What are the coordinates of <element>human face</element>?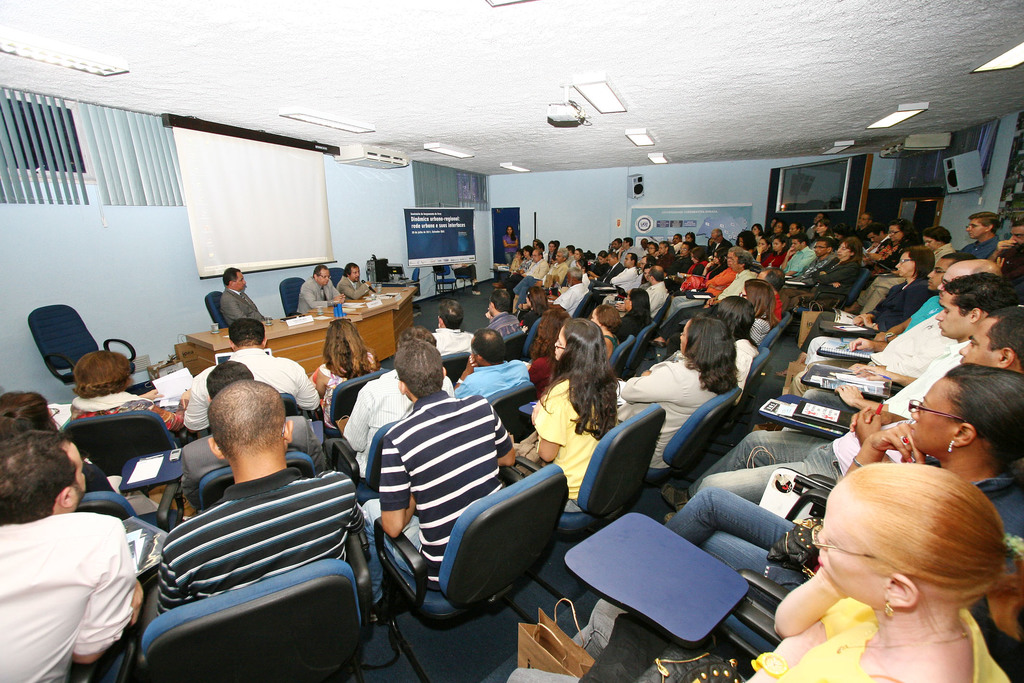
<bbox>752, 225, 762, 237</bbox>.
